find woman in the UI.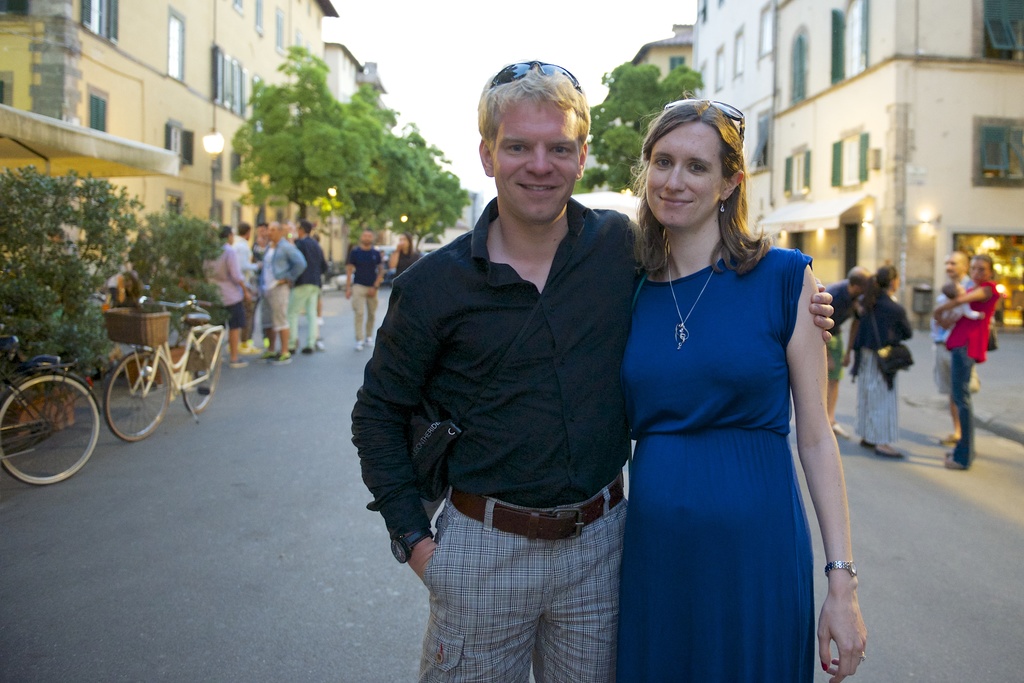
UI element at locate(390, 233, 422, 278).
